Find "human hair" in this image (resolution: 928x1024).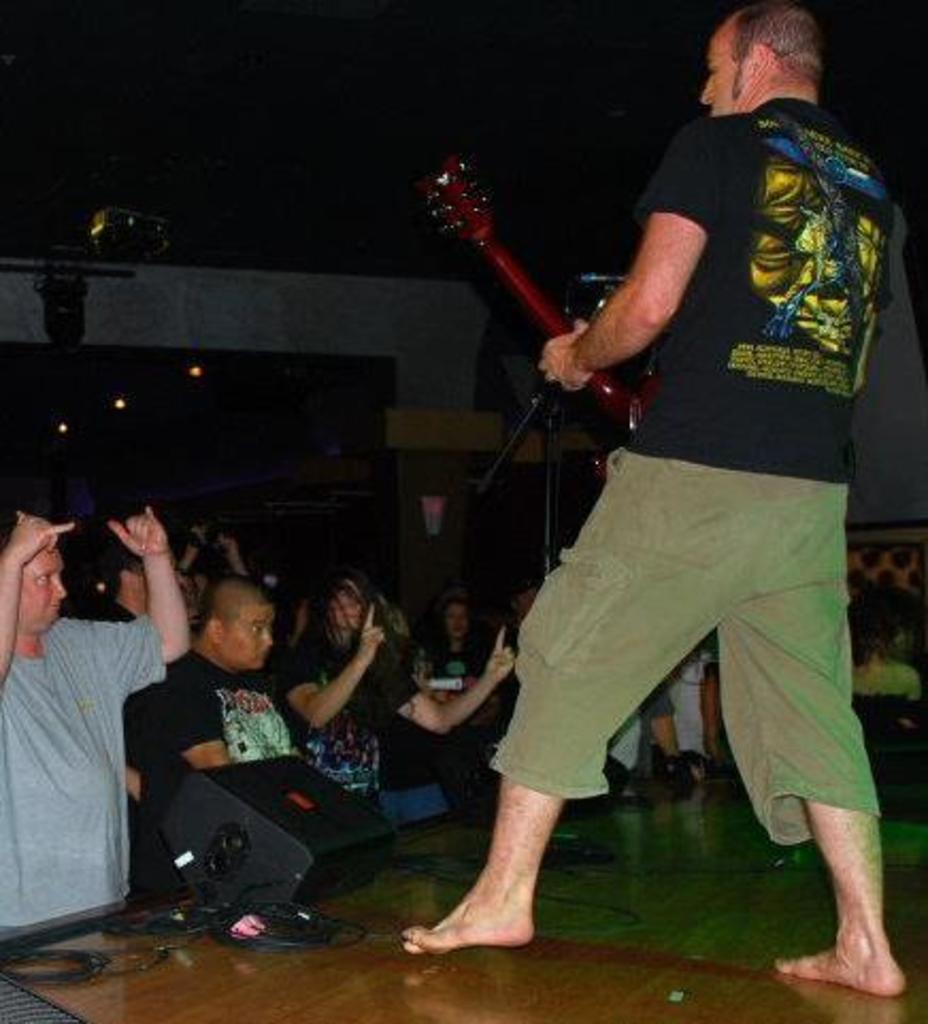
(x1=198, y1=568, x2=279, y2=634).
